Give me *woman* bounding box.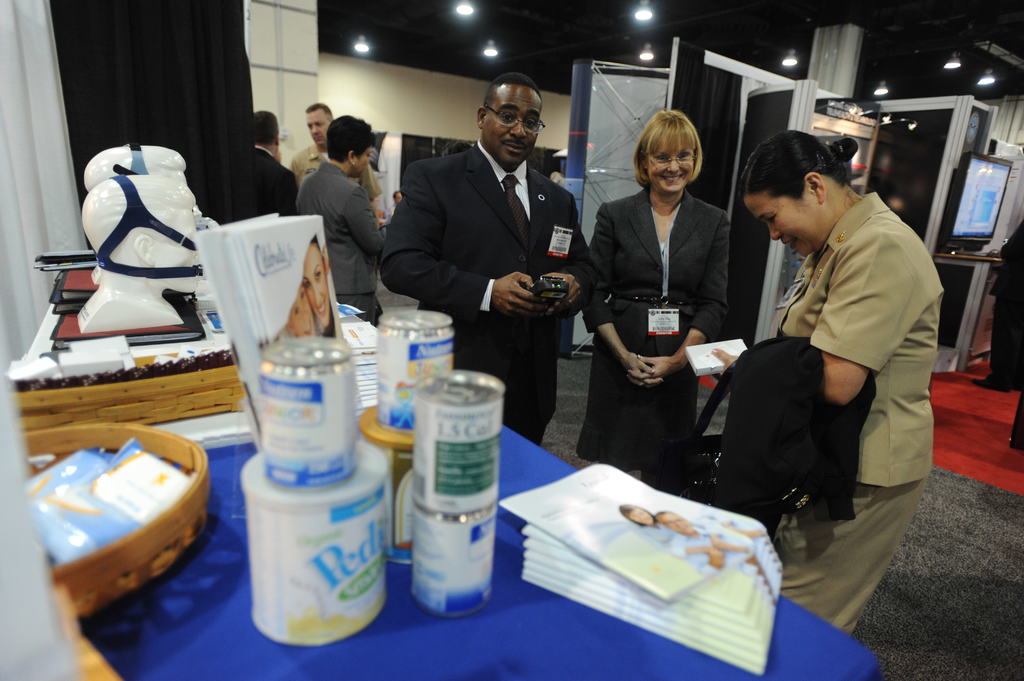
bbox=(591, 112, 746, 518).
